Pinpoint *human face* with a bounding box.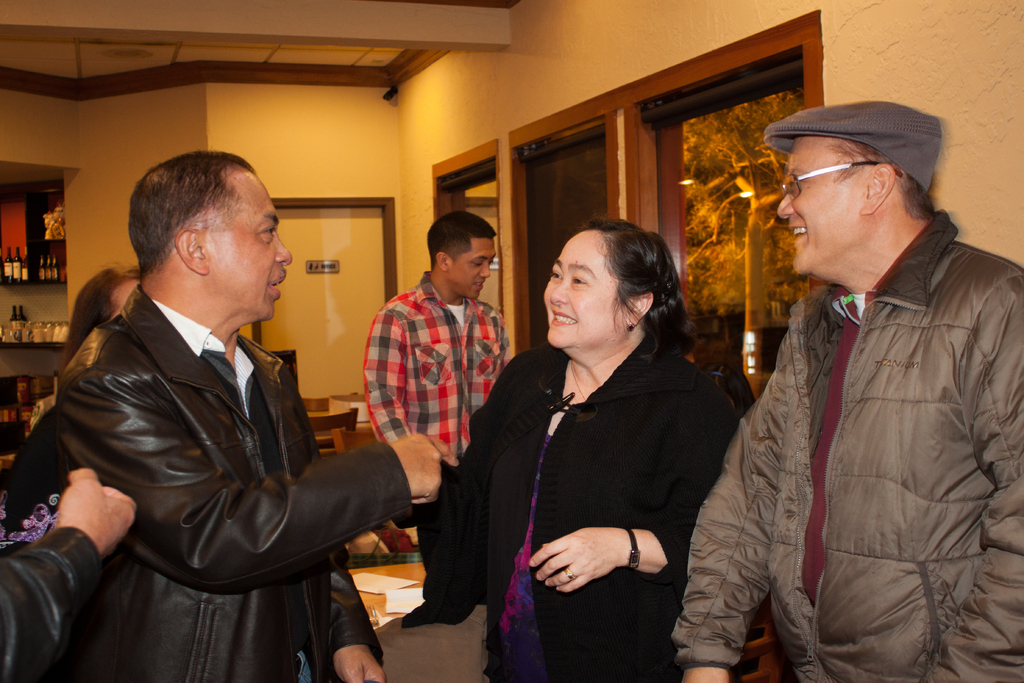
bbox(777, 136, 863, 274).
